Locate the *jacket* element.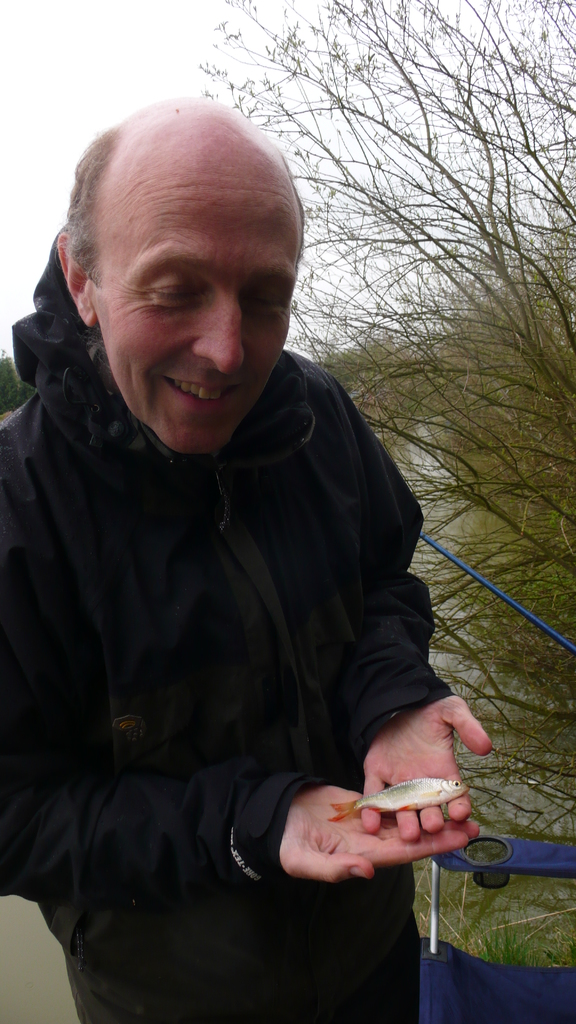
Element bbox: 20 257 476 1023.
